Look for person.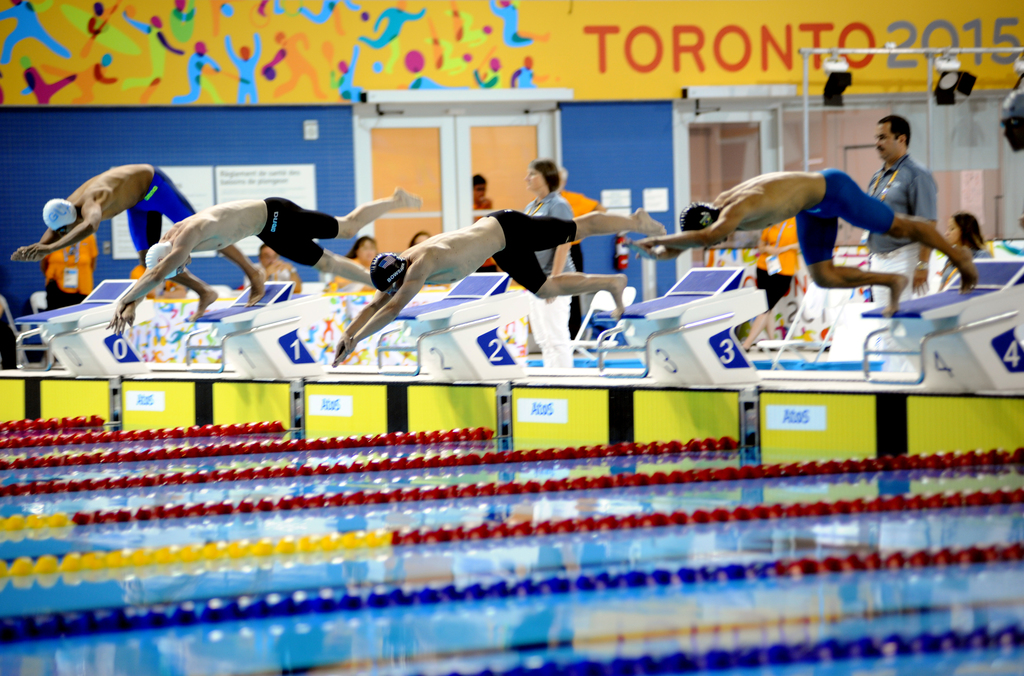
Found: (left=249, top=242, right=300, bottom=290).
